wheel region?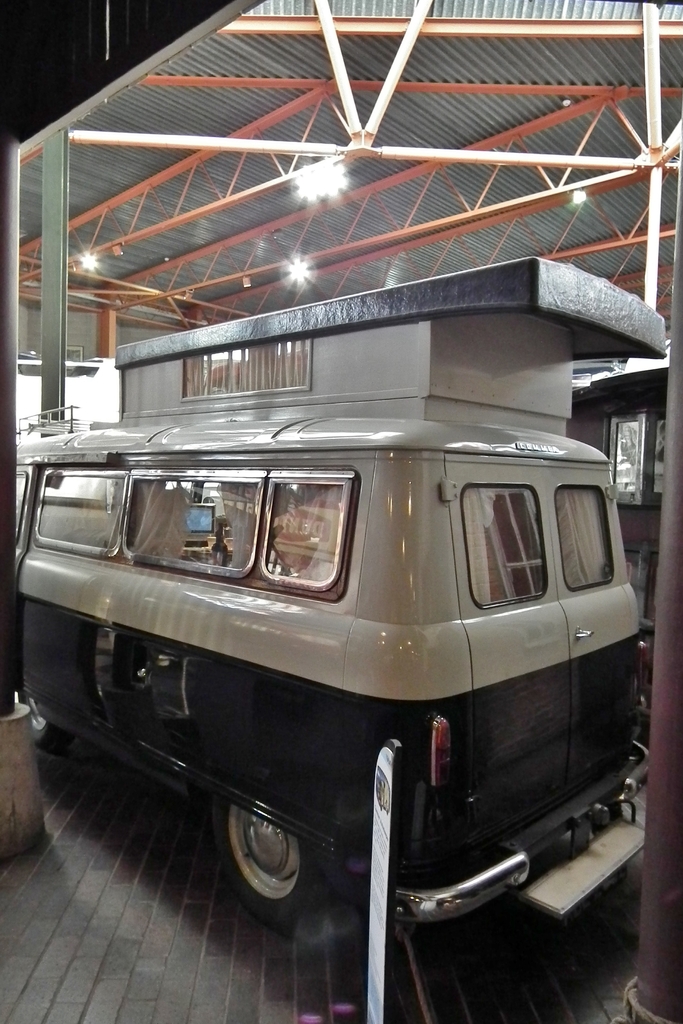
[x1=19, y1=690, x2=74, y2=753]
